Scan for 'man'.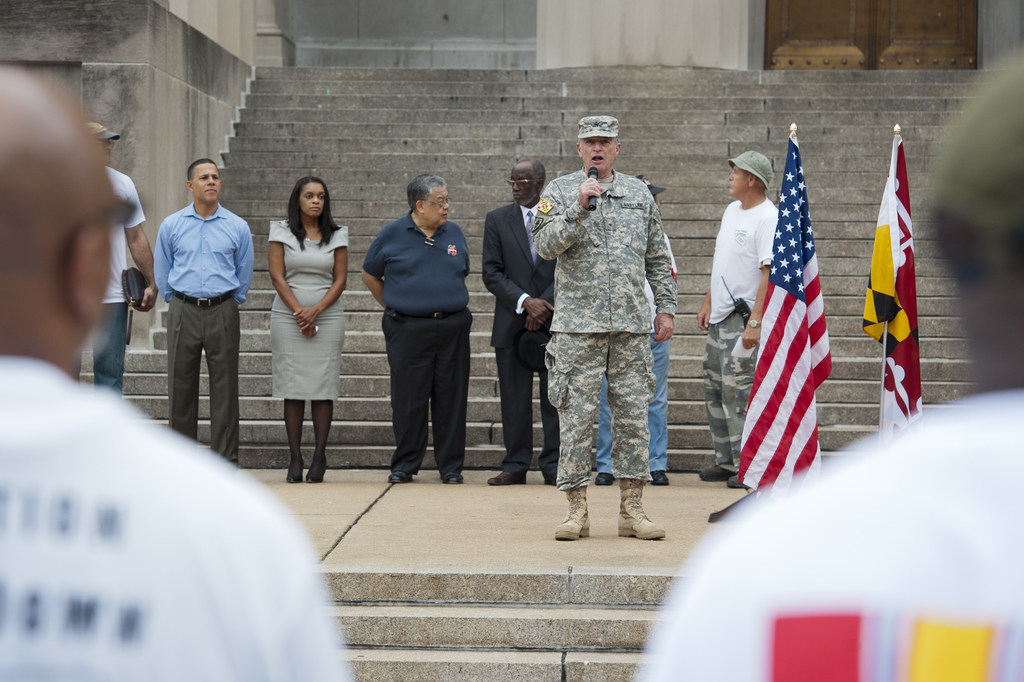
Scan result: 528:119:683:543.
